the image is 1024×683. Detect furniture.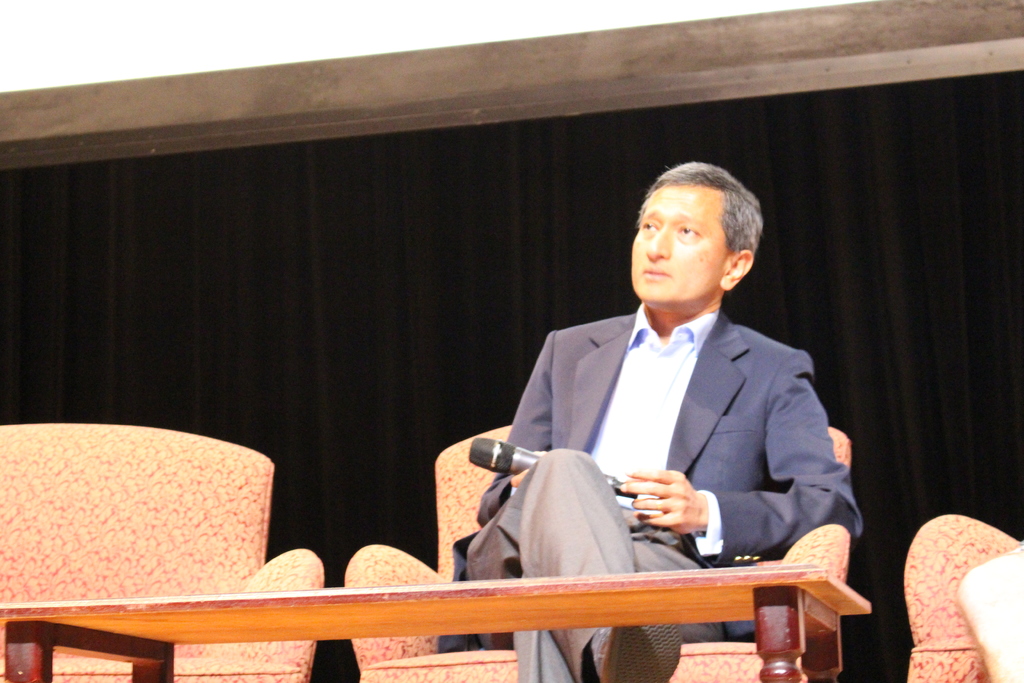
Detection: 0,565,874,682.
